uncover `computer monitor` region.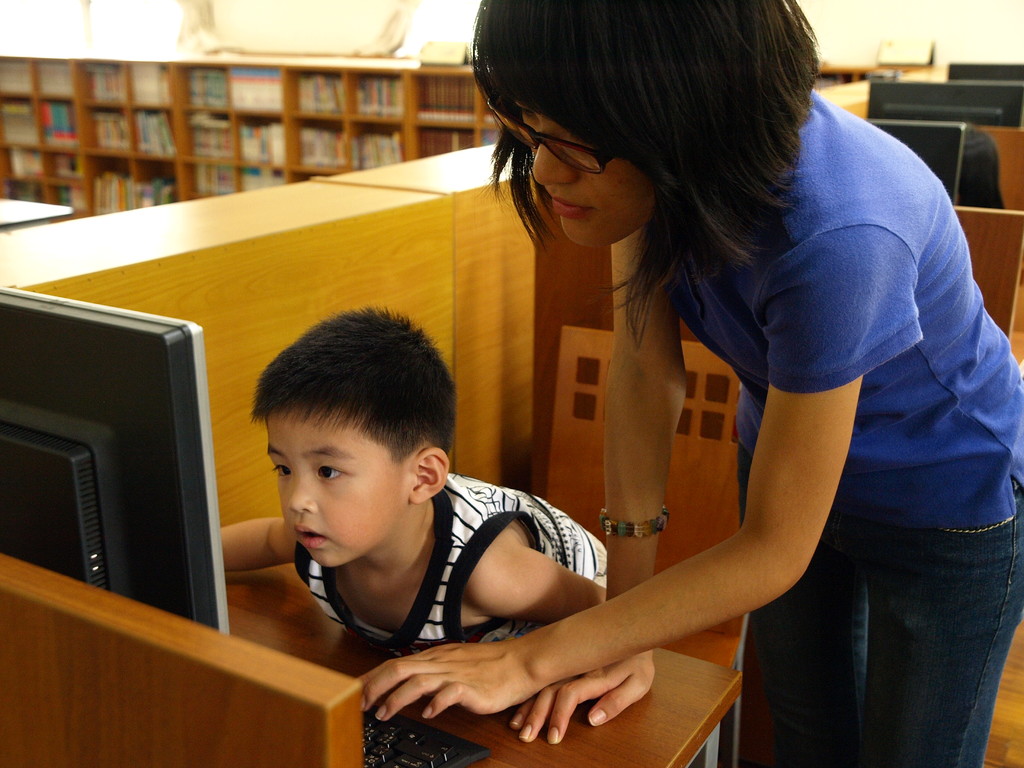
Uncovered: [x1=868, y1=77, x2=1022, y2=127].
